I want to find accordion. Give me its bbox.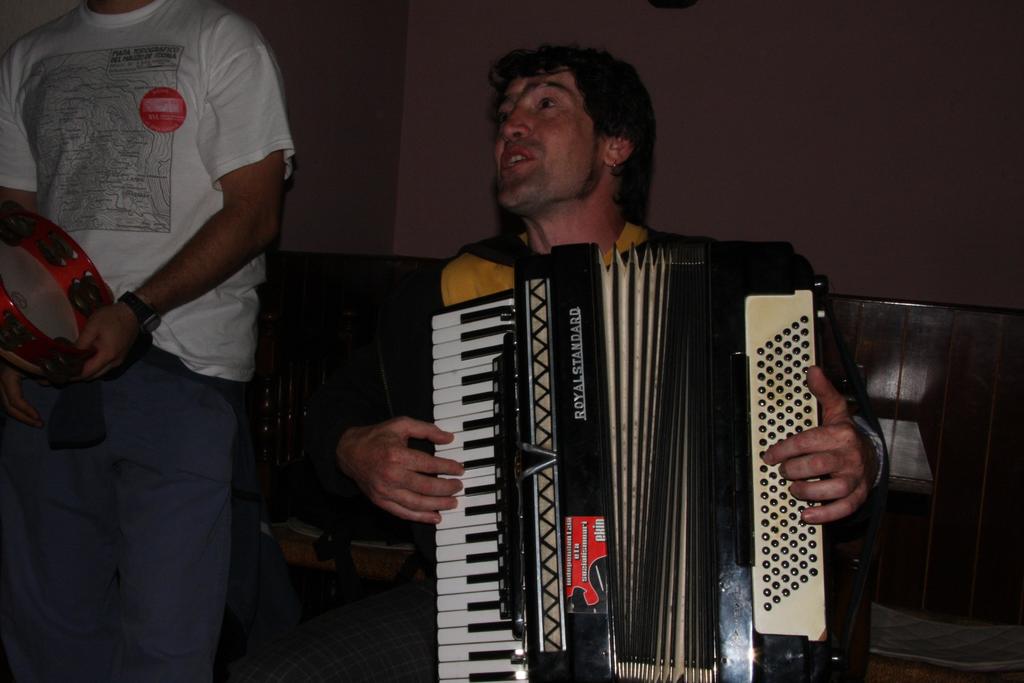
pyautogui.locateOnScreen(418, 222, 831, 680).
